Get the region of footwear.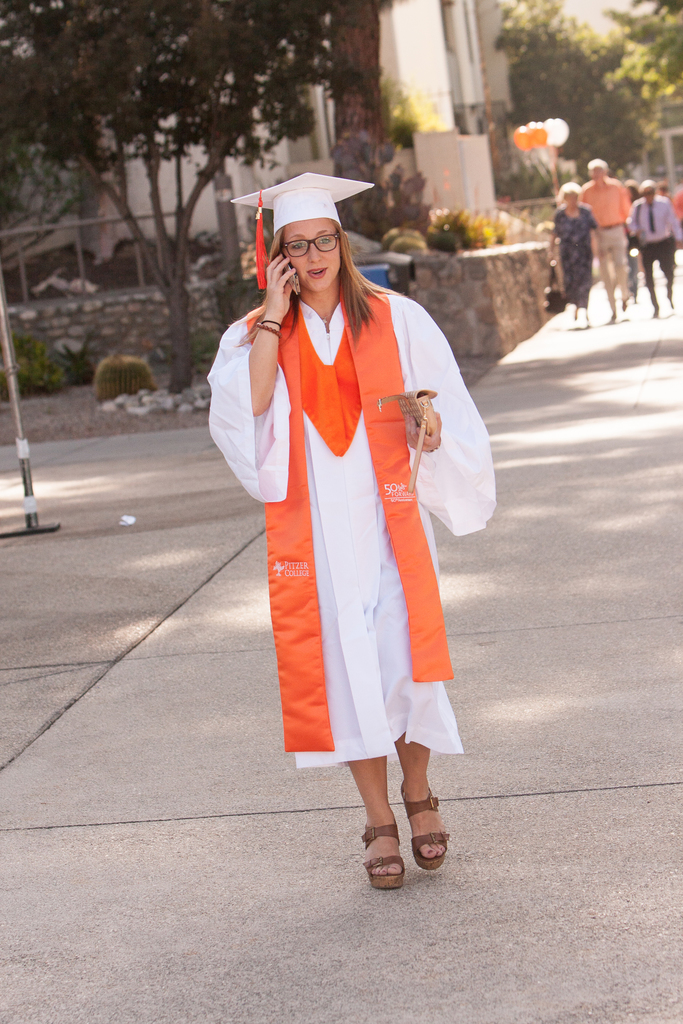
Rect(363, 825, 404, 888).
